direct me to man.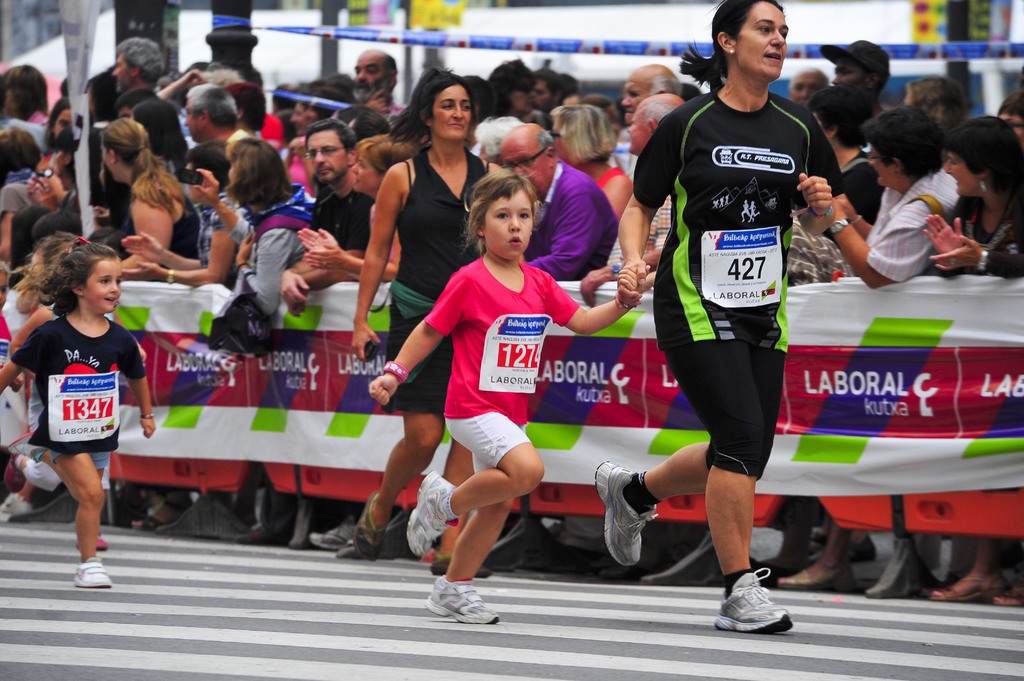
Direction: (184,83,253,146).
